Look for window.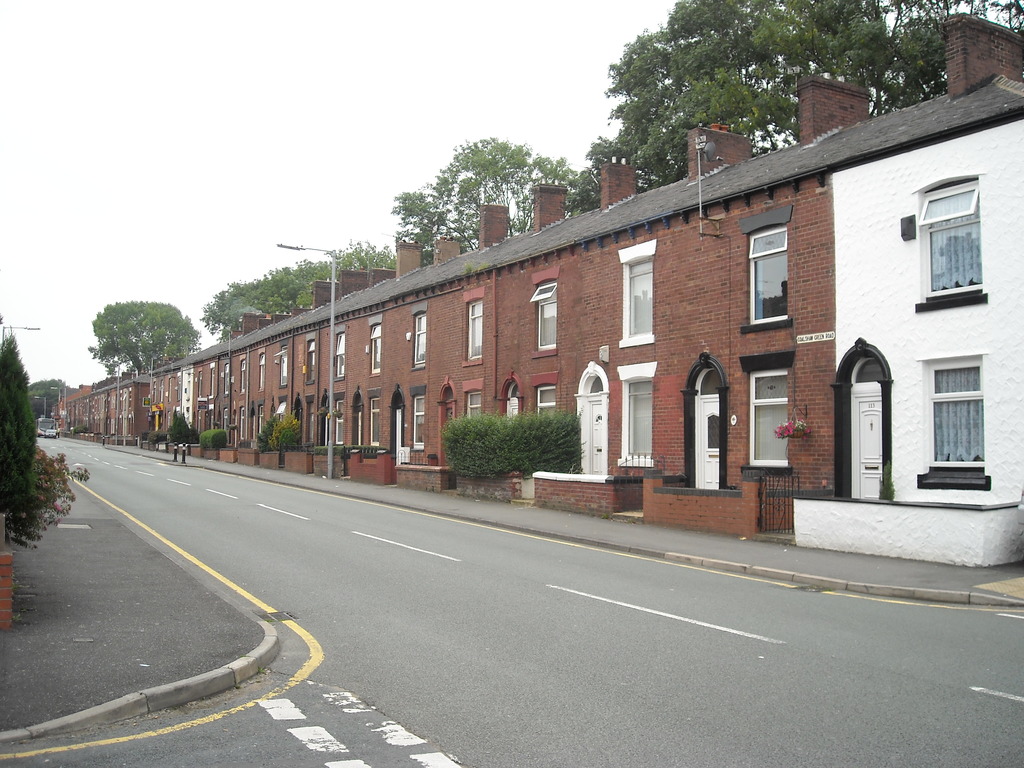
Found: left=925, top=170, right=990, bottom=302.
